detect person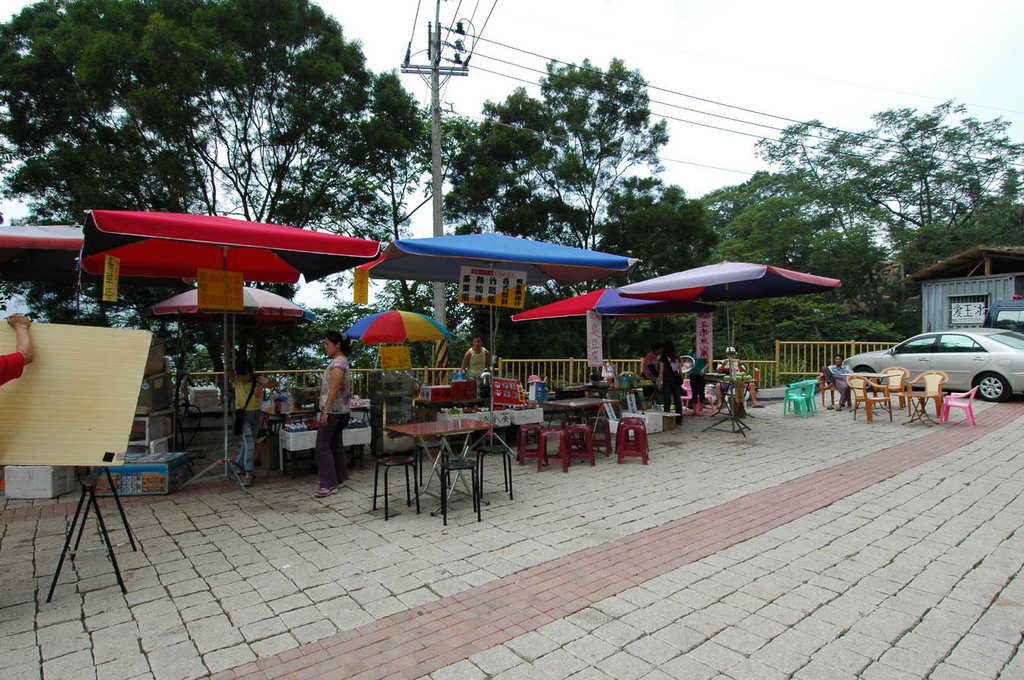
x1=461 y1=337 x2=495 y2=384
